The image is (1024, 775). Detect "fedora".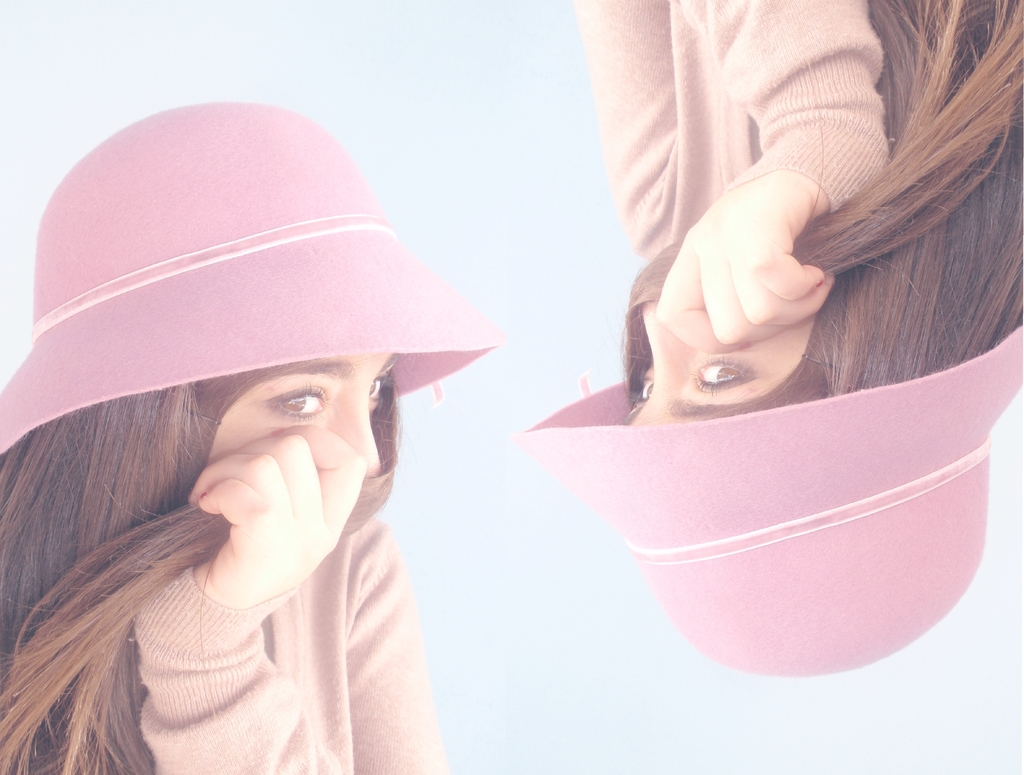
Detection: bbox=[510, 320, 1023, 678].
